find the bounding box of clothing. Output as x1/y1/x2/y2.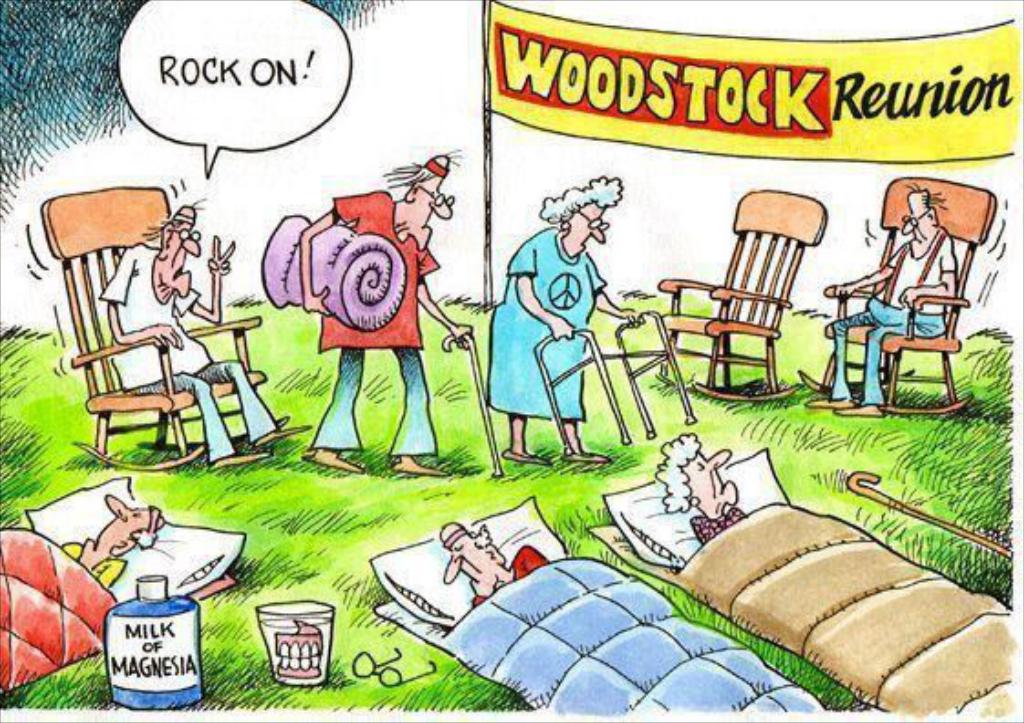
473/544/548/613.
